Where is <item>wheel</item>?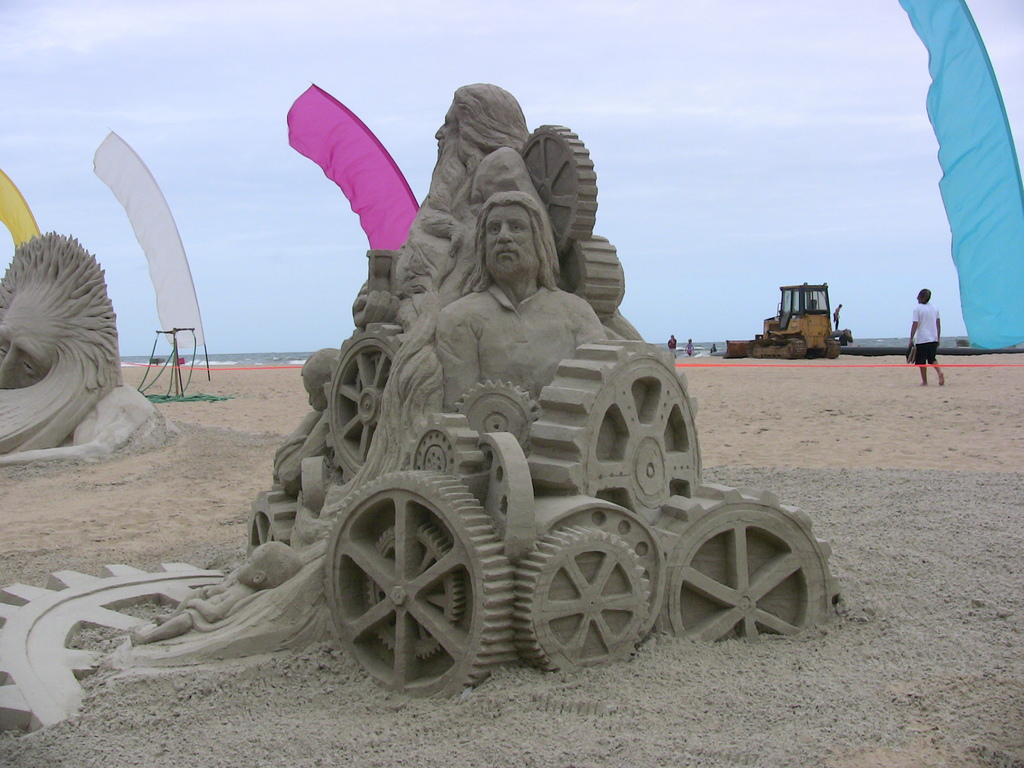
l=244, t=486, r=297, b=561.
